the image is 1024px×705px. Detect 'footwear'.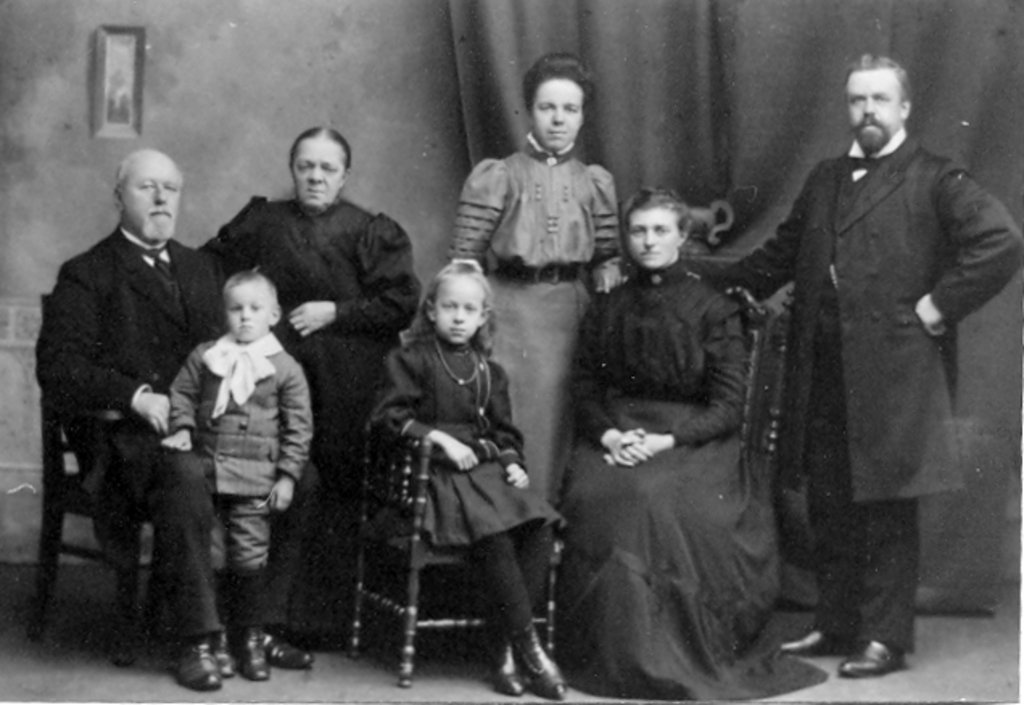
Detection: Rect(831, 644, 892, 670).
